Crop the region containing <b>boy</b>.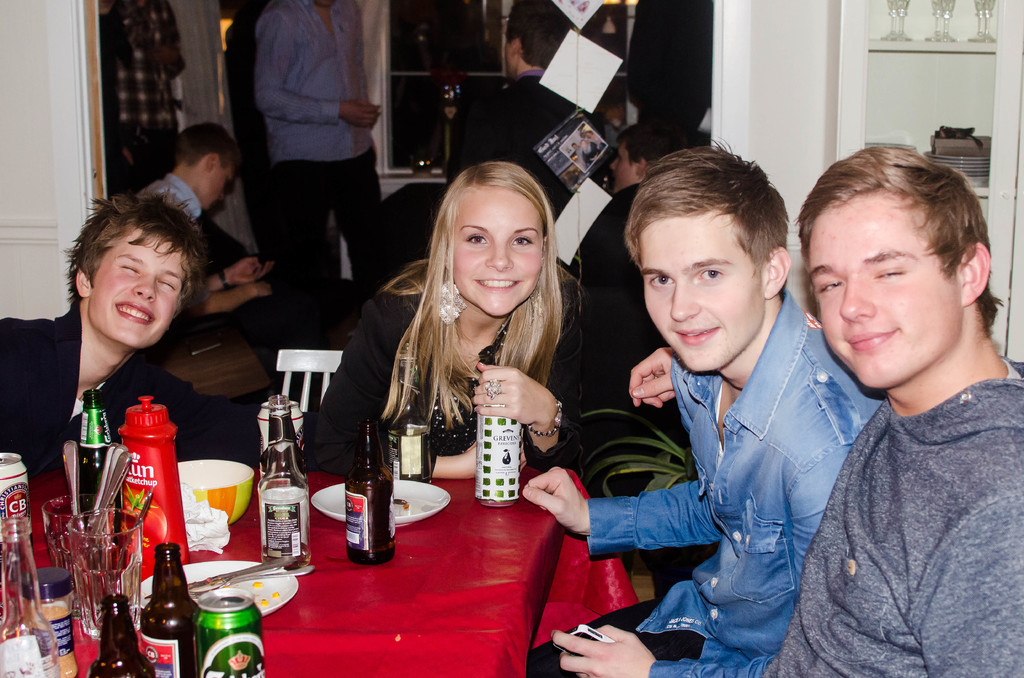
Crop region: [521,134,890,677].
